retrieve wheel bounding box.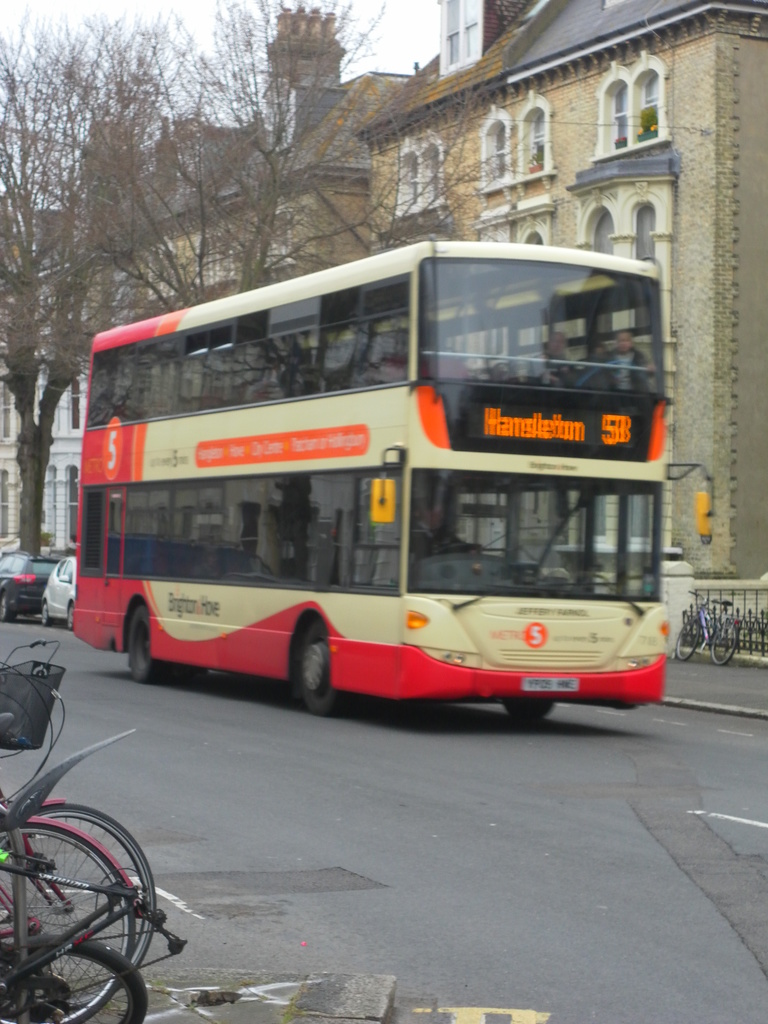
Bounding box: box=[0, 940, 152, 1023].
